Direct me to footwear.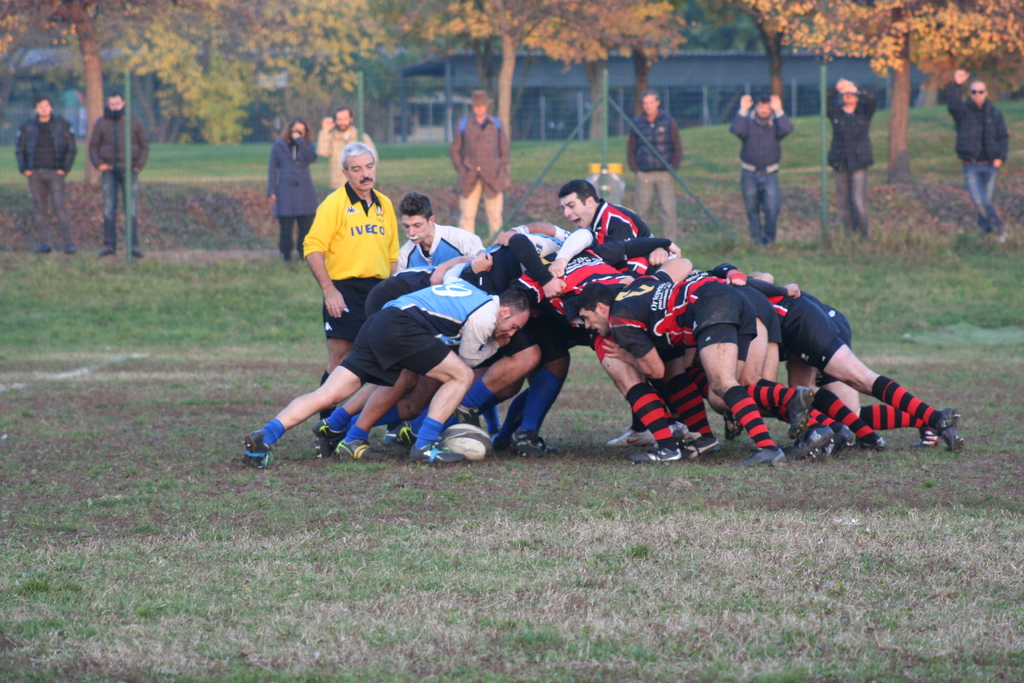
Direction: Rect(285, 252, 292, 263).
